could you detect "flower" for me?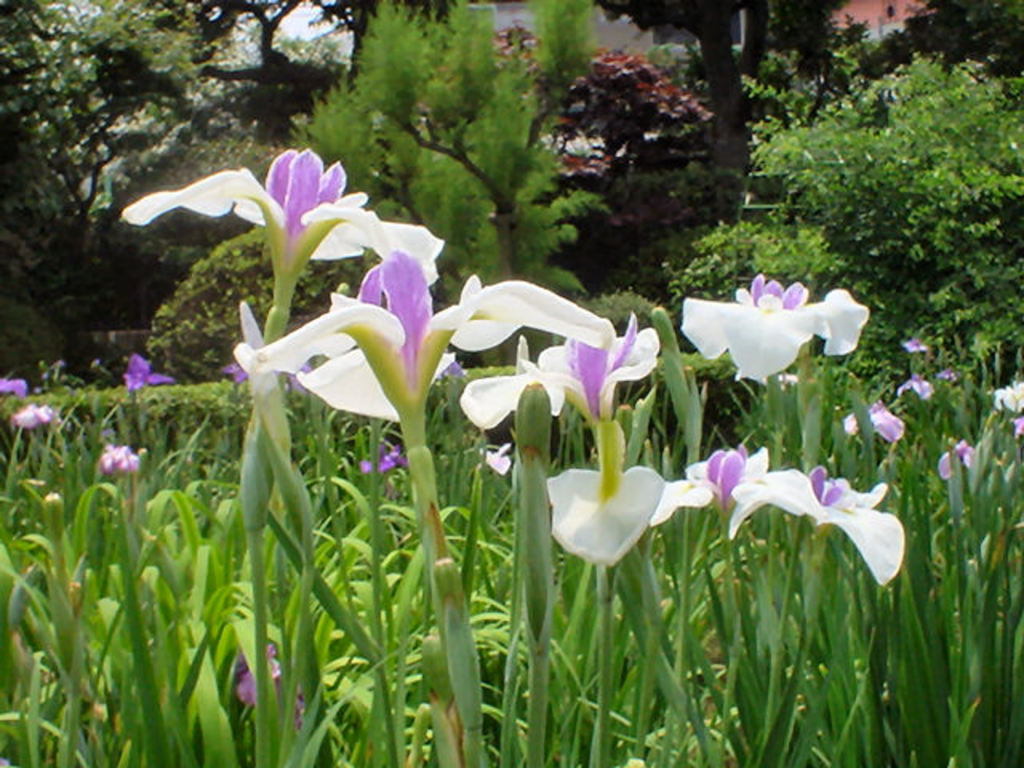
Detection result: pyautogui.locateOnScreen(91, 438, 147, 475).
